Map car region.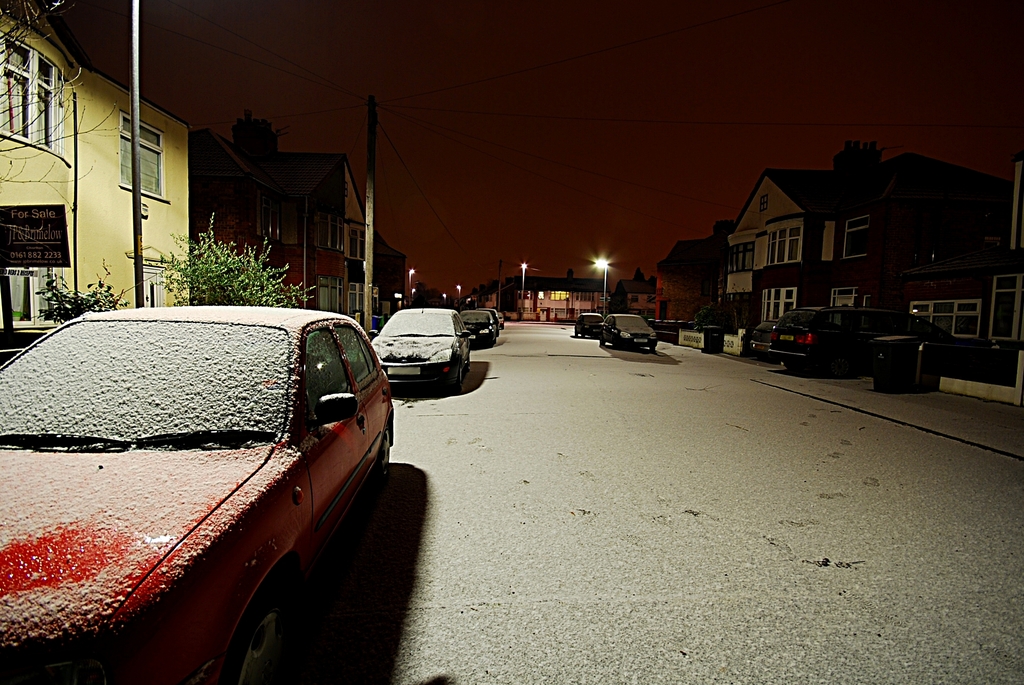
Mapped to <box>575,315,604,340</box>.
